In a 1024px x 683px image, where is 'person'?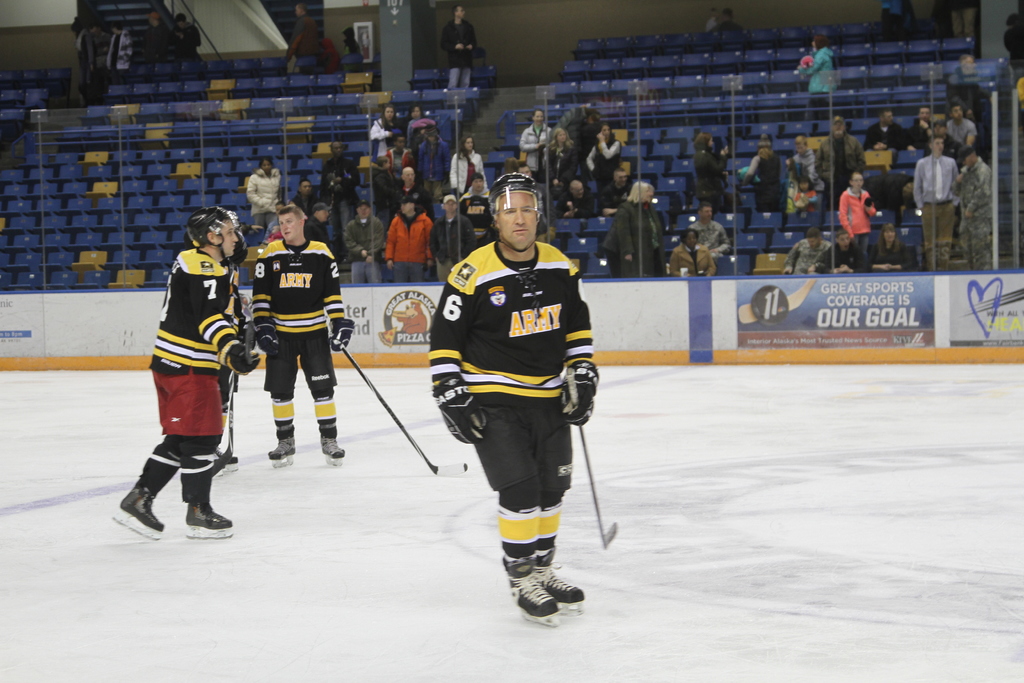
pyautogui.locateOnScreen(586, 115, 622, 203).
